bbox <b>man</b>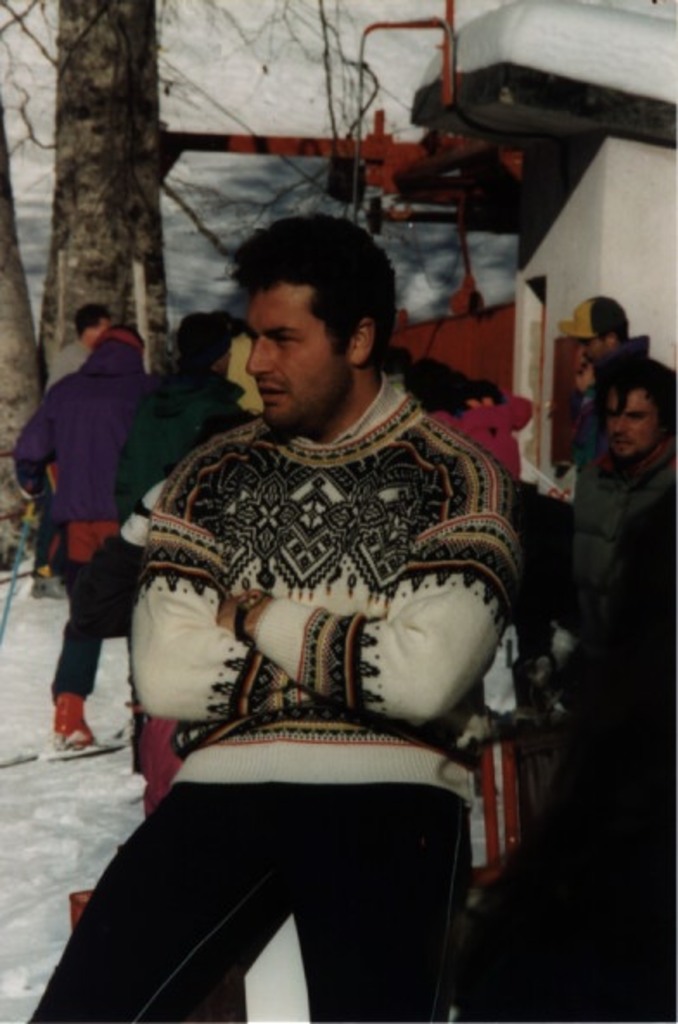
10, 325, 138, 740
